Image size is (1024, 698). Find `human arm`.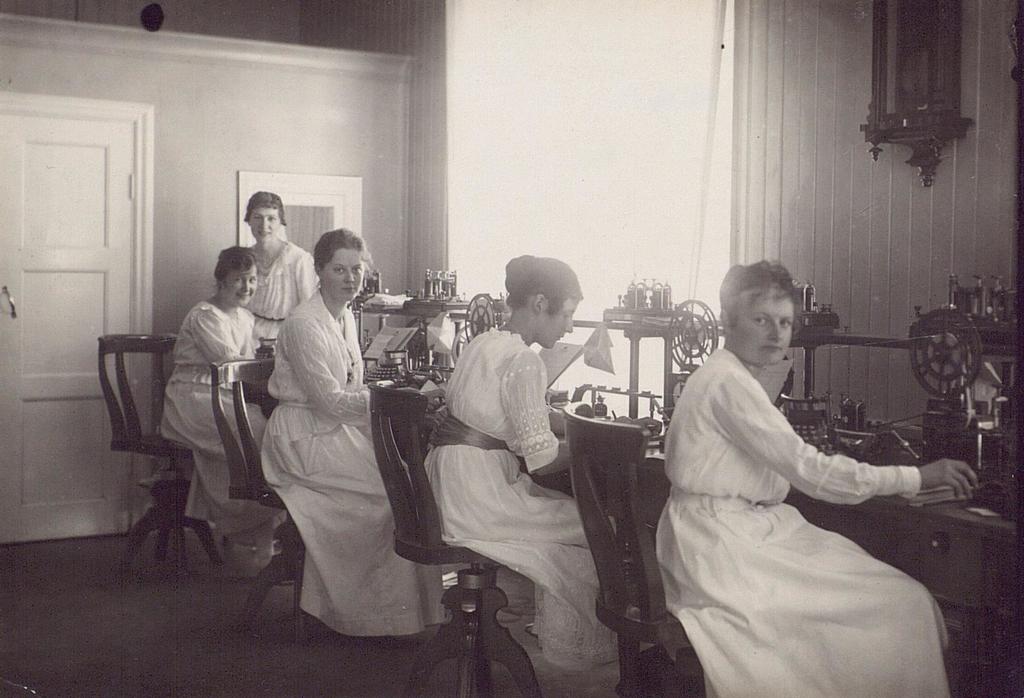
select_region(286, 315, 445, 418).
